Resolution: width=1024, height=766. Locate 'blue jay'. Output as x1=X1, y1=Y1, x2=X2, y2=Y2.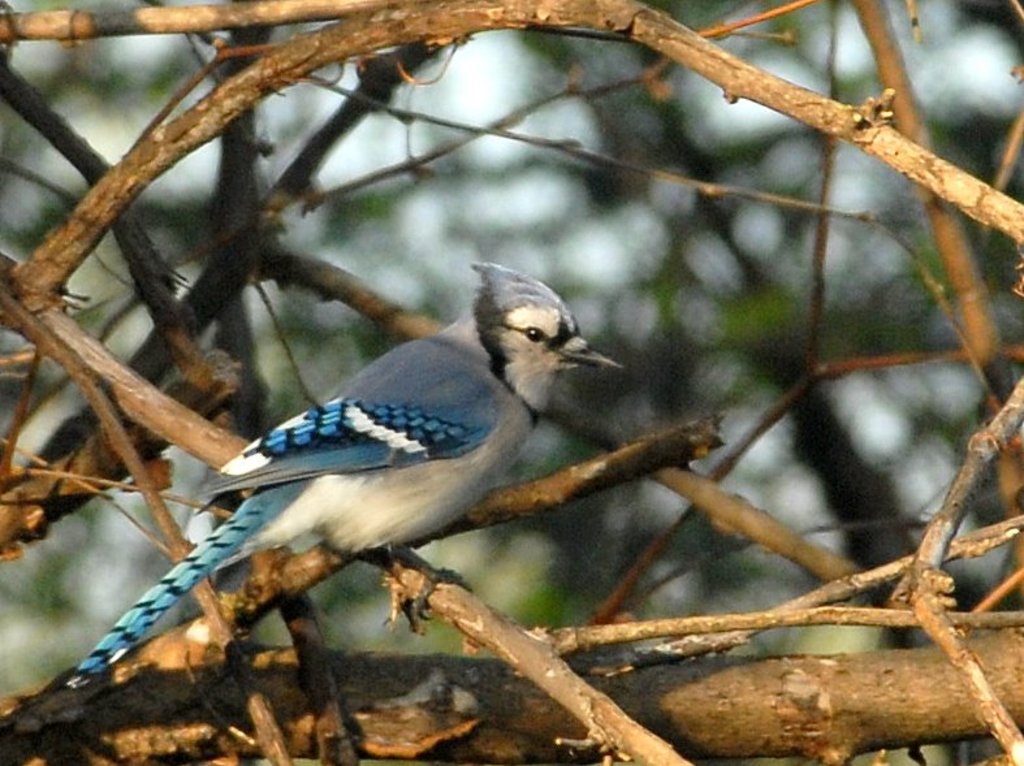
x1=65, y1=258, x2=621, y2=696.
